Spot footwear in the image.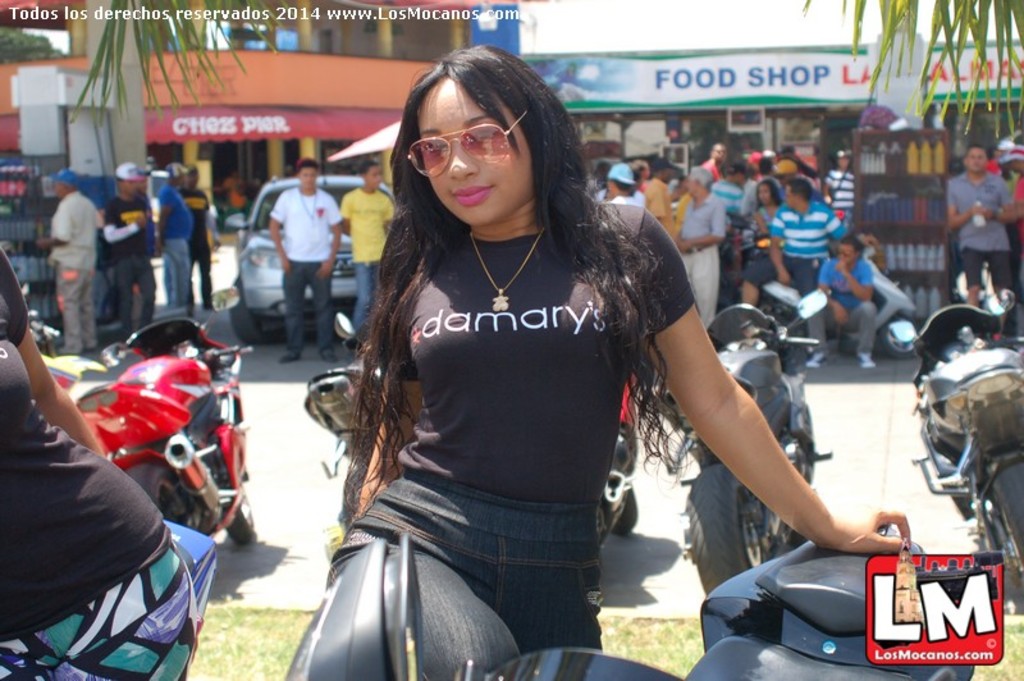
footwear found at <bbox>278, 349, 307, 366</bbox>.
